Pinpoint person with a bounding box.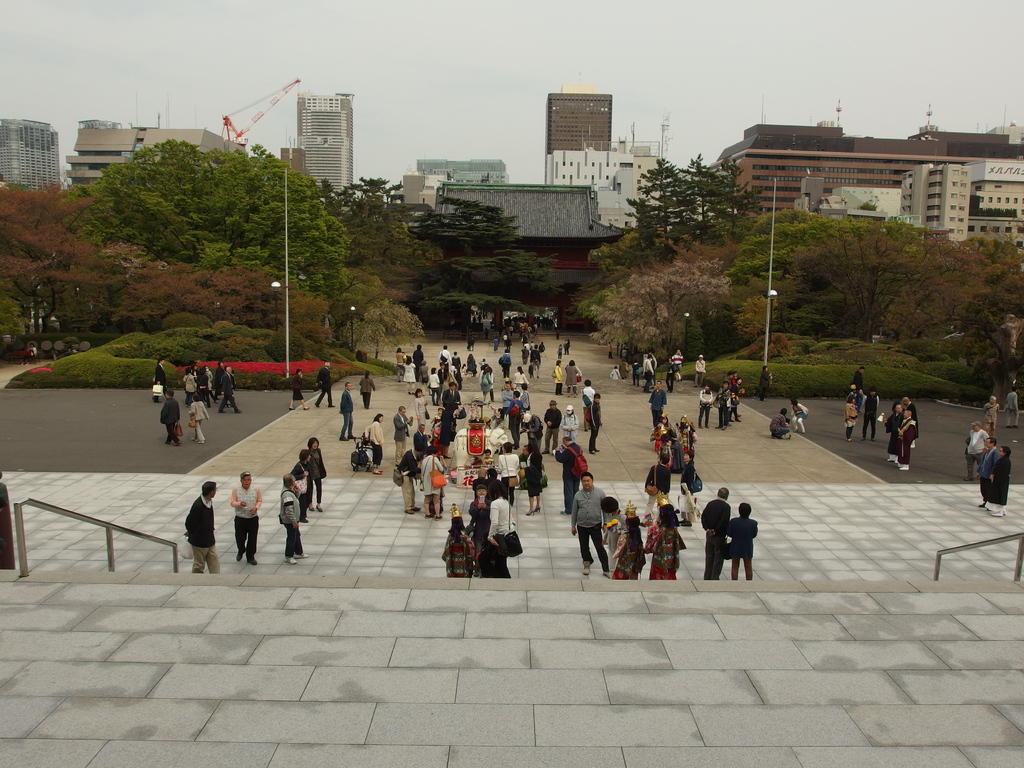
<bbox>307, 438, 329, 512</bbox>.
